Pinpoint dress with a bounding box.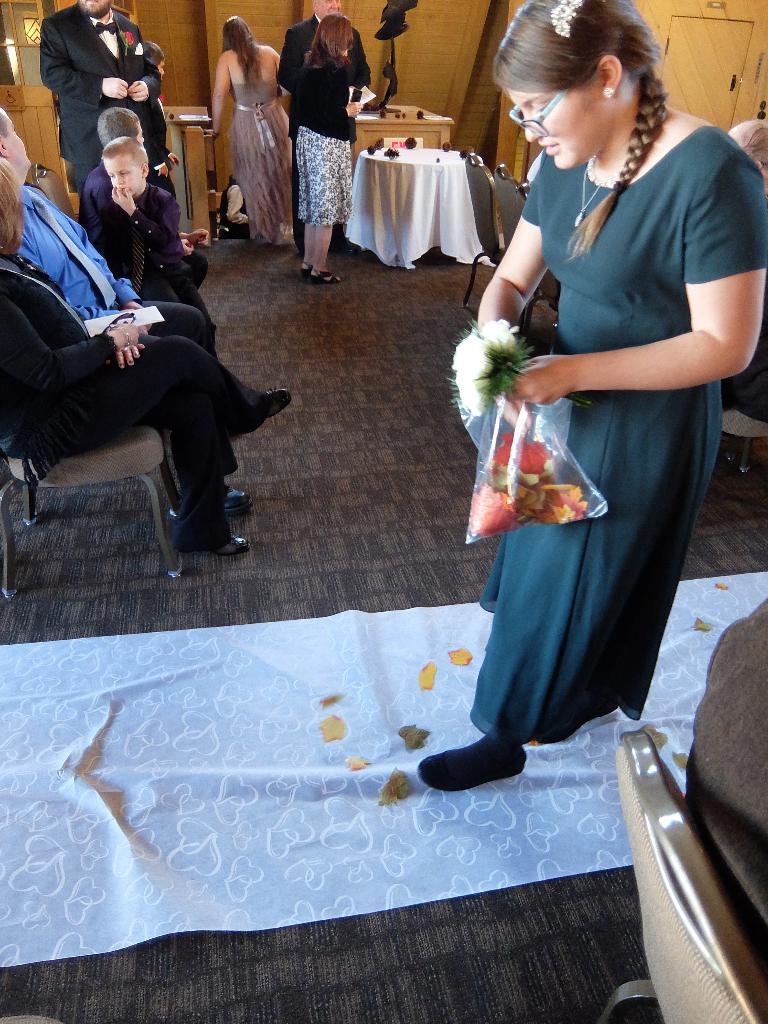
{"left": 229, "top": 85, "right": 294, "bottom": 243}.
